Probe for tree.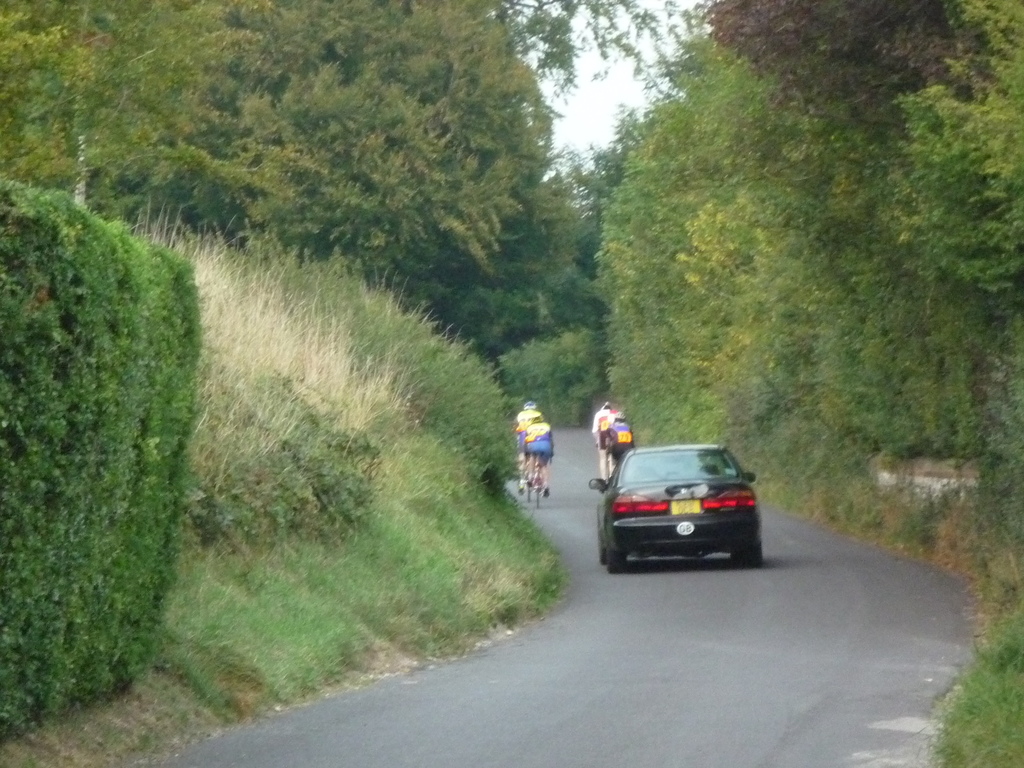
Probe result: [left=0, top=0, right=277, bottom=241].
